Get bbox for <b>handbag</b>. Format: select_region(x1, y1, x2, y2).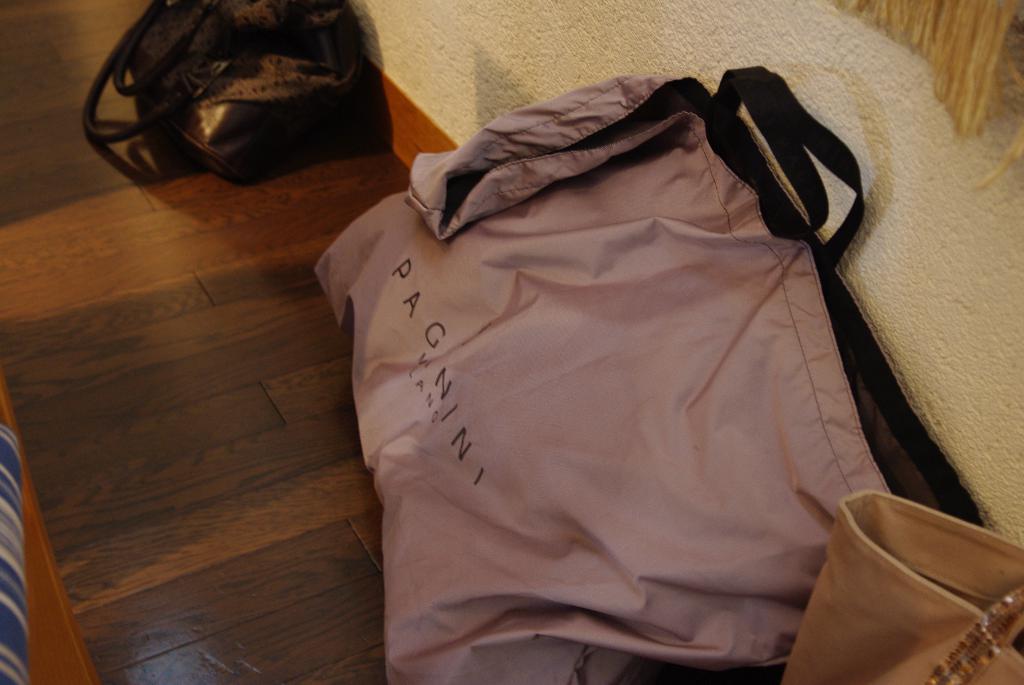
select_region(294, 54, 913, 684).
